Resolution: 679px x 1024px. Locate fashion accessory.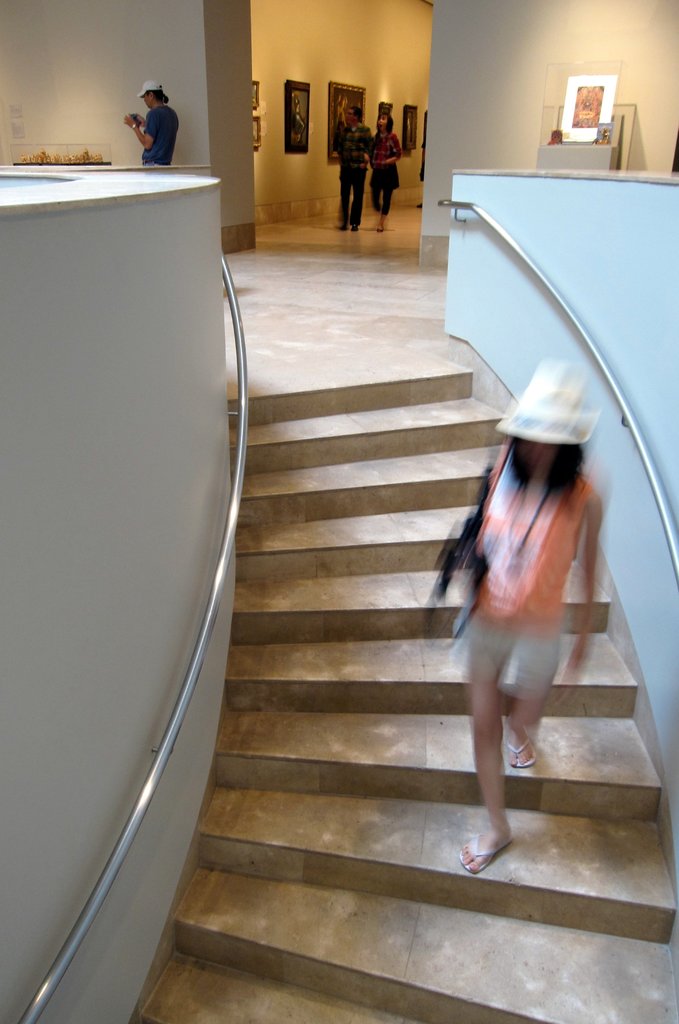
510 739 538 765.
